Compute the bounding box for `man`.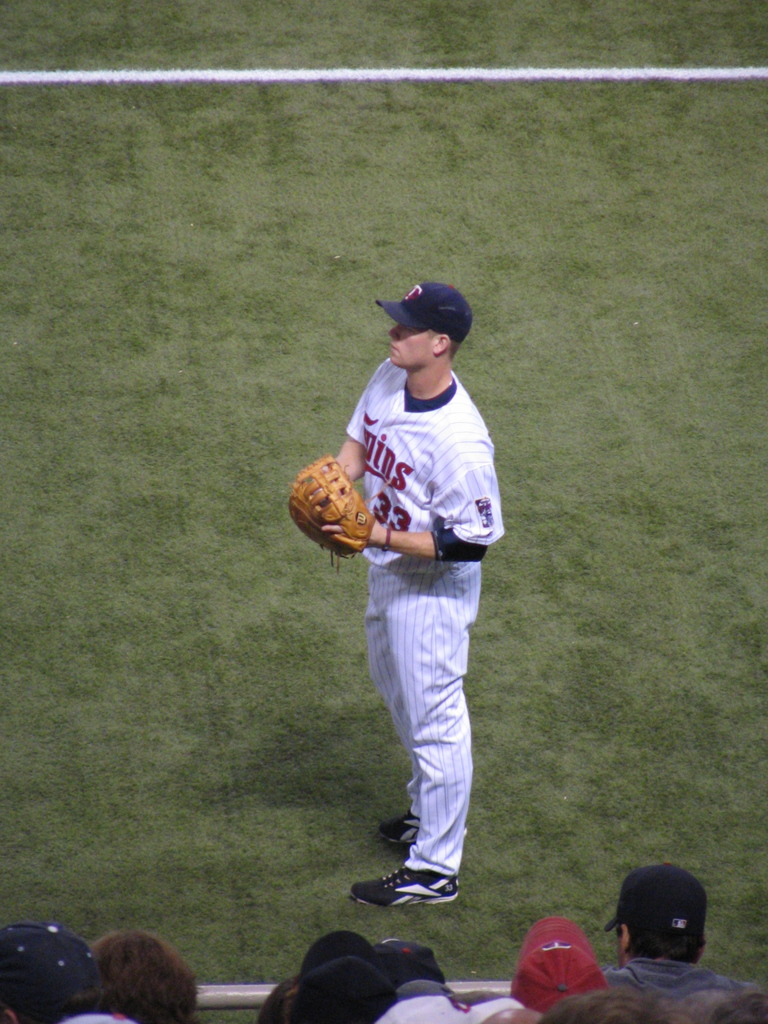
rect(0, 922, 93, 1023).
